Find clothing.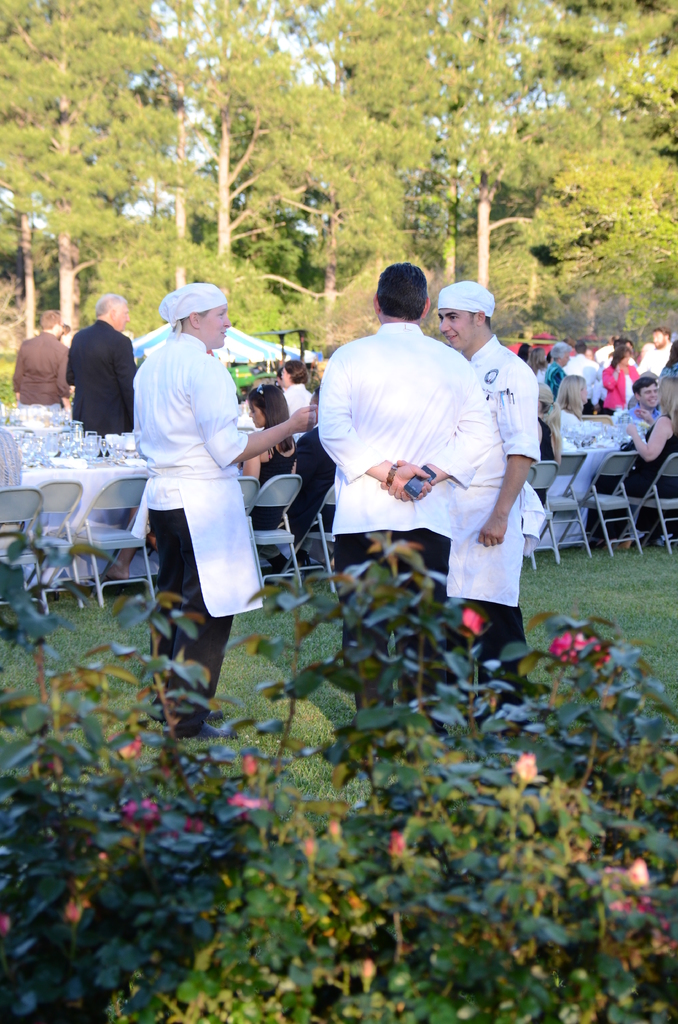
detection(658, 361, 677, 380).
